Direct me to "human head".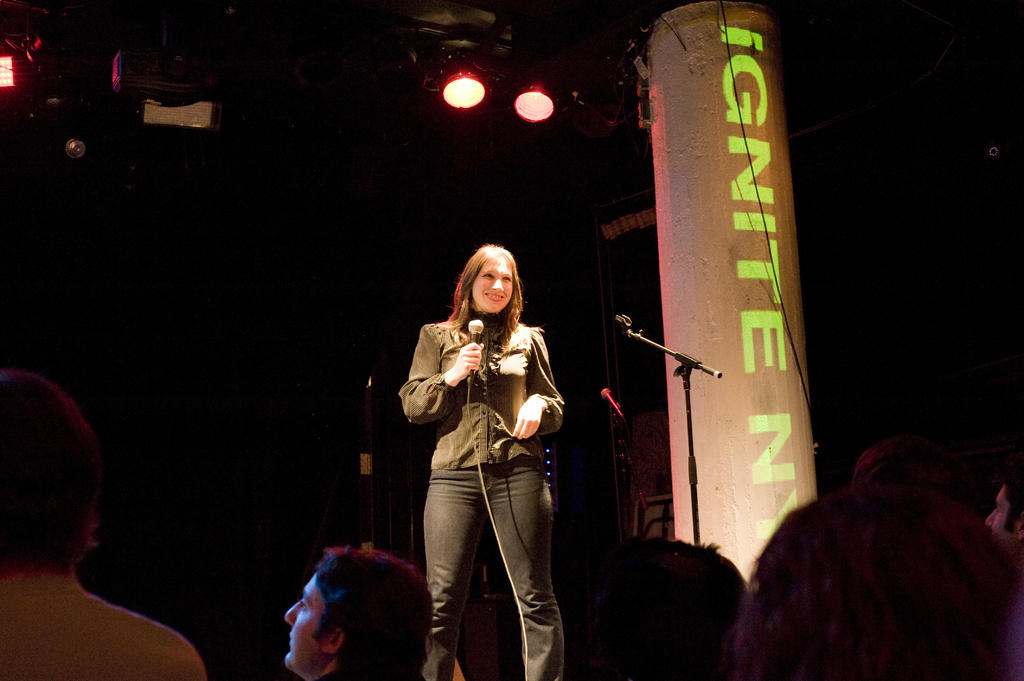
Direction: 456,241,525,319.
